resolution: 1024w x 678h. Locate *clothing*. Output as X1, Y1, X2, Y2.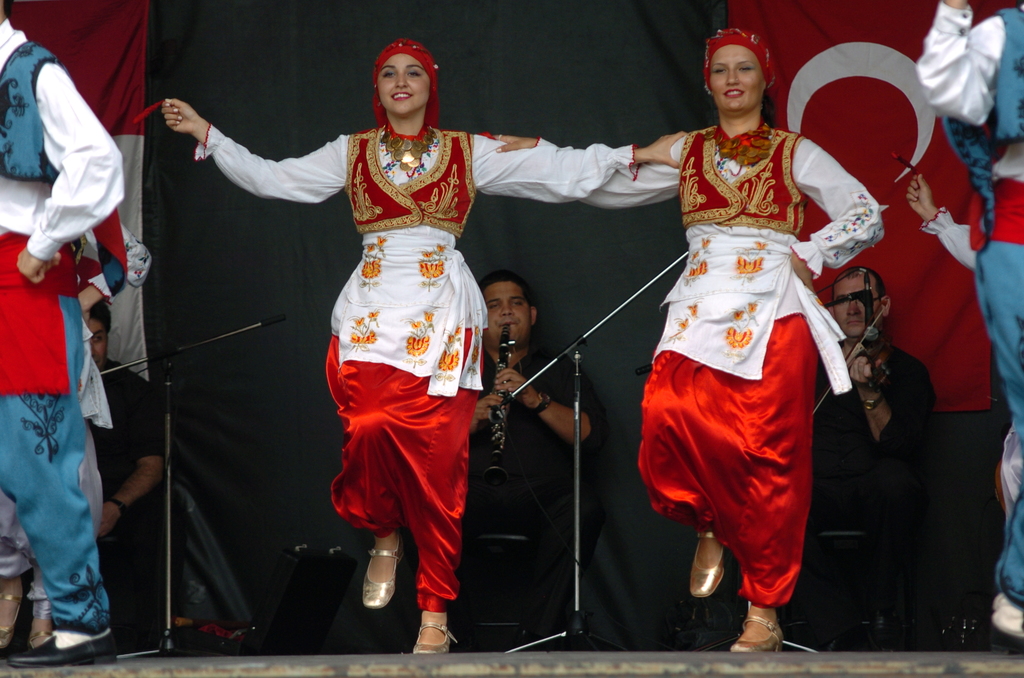
644, 75, 852, 614.
